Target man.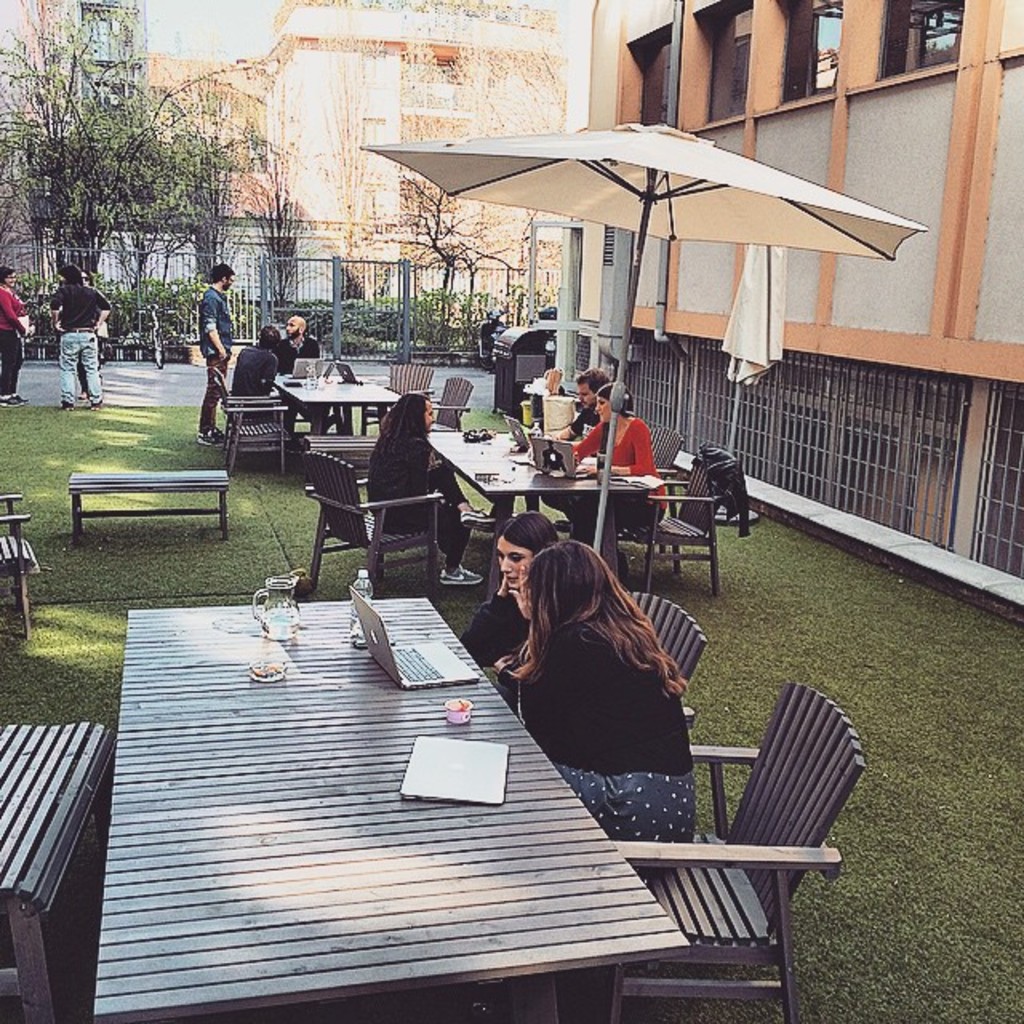
Target region: box=[275, 315, 318, 442].
